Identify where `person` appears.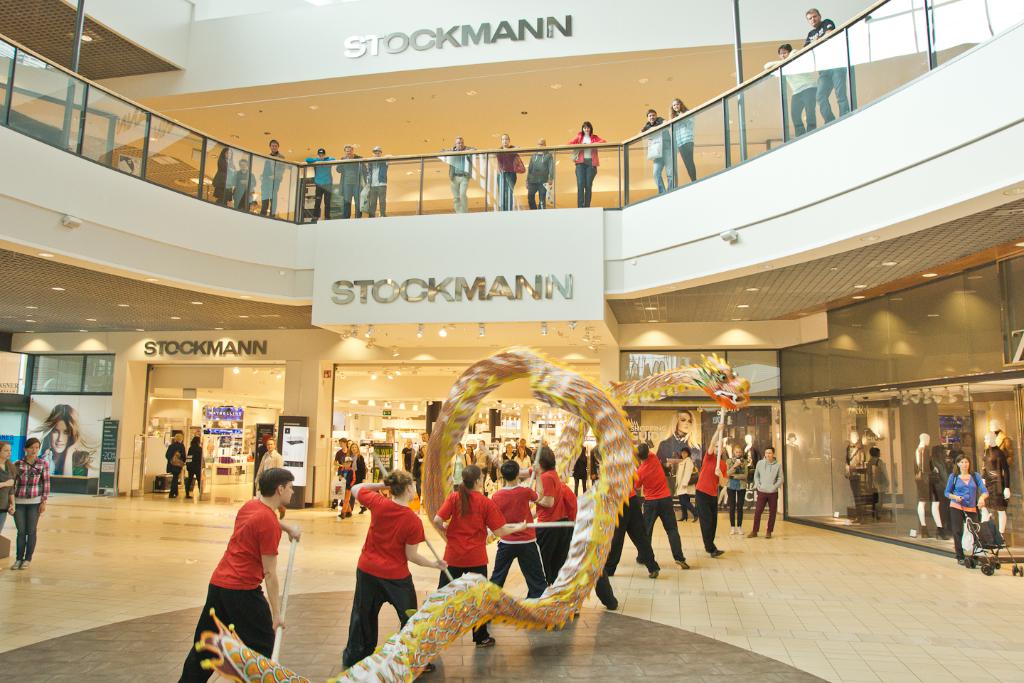
Appears at detection(306, 145, 343, 224).
